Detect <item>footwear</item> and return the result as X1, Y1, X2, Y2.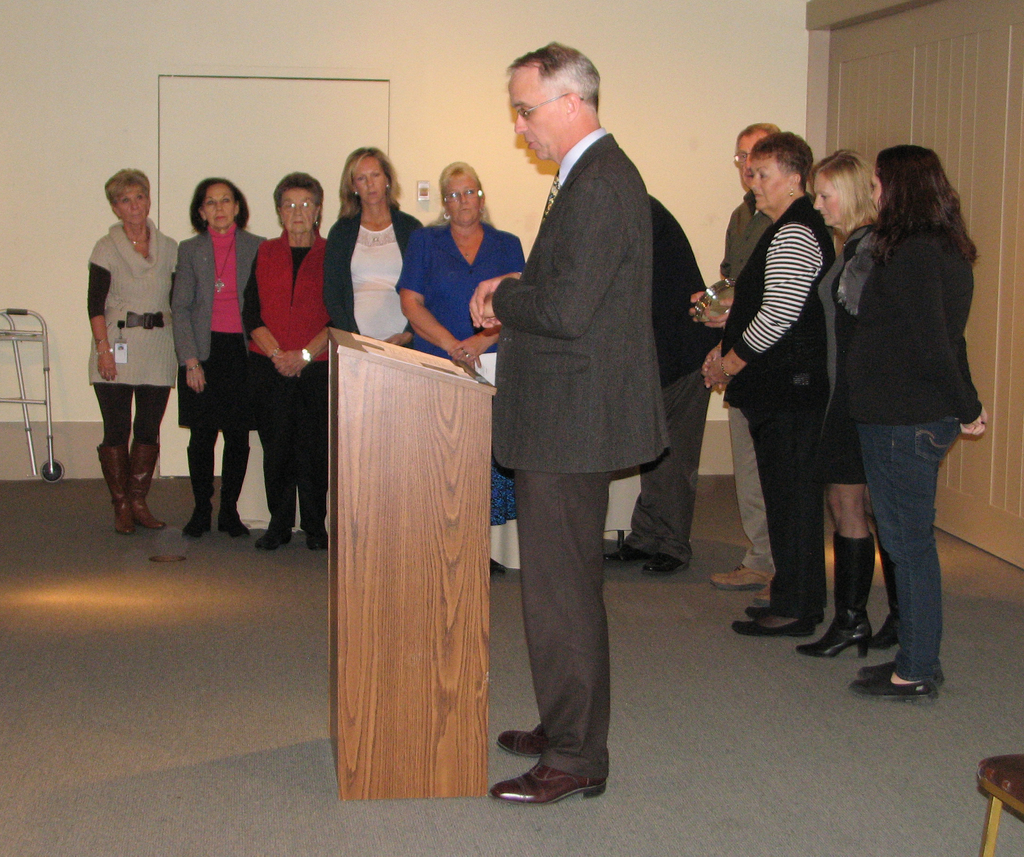
172, 442, 207, 534.
